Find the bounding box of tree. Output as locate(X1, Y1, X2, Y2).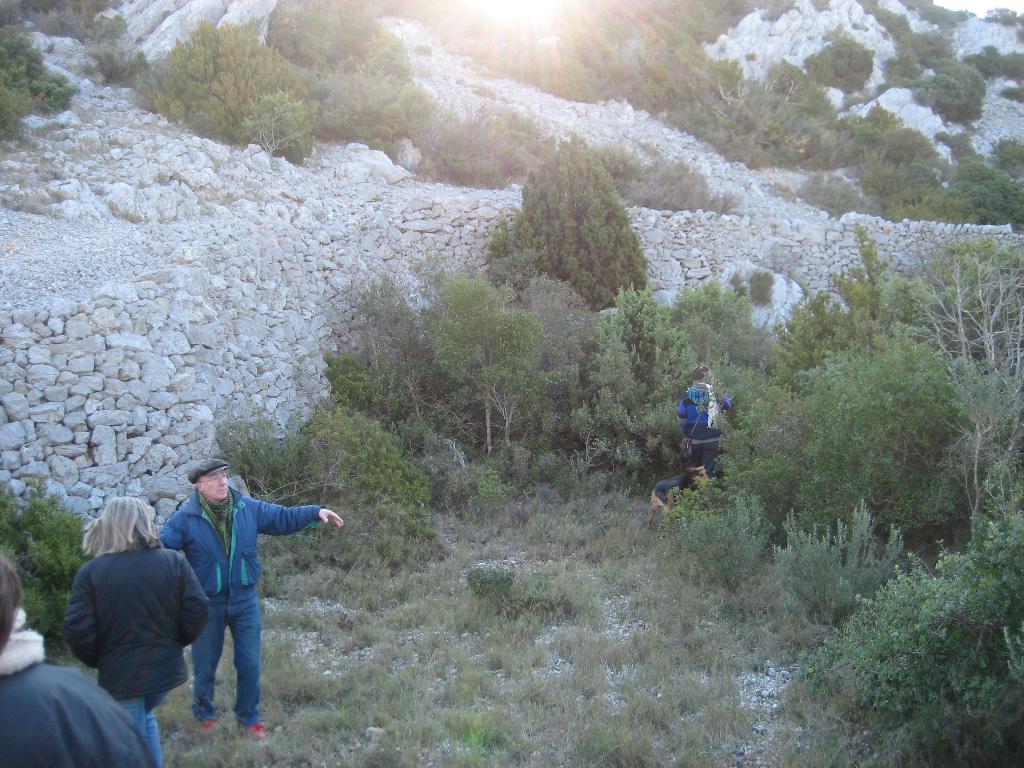
locate(480, 129, 666, 308).
